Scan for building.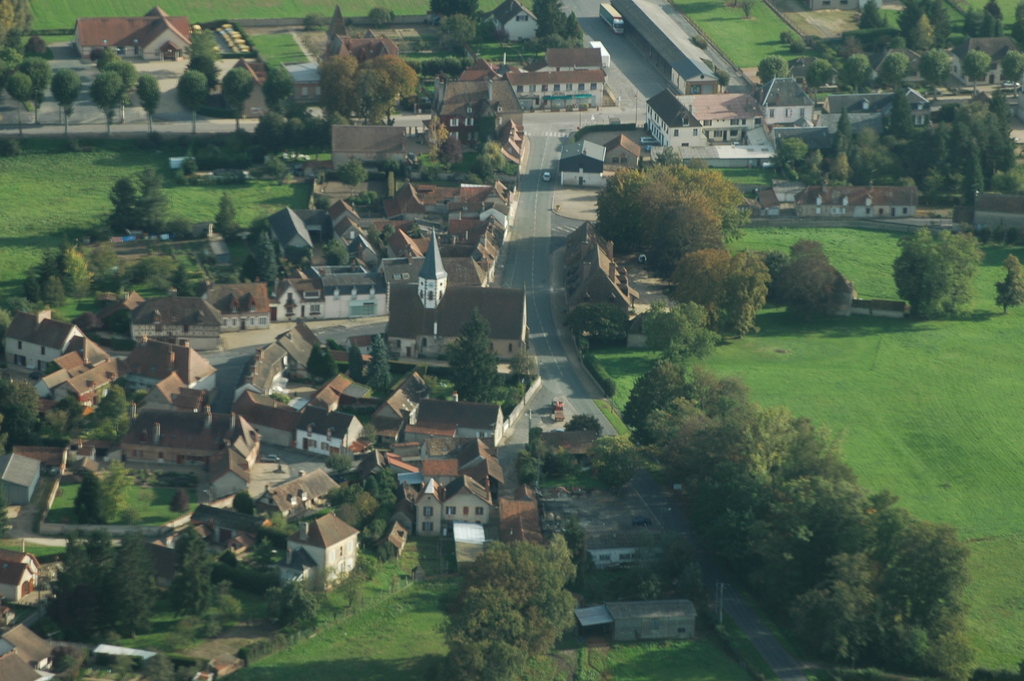
Scan result: box(3, 308, 97, 367).
